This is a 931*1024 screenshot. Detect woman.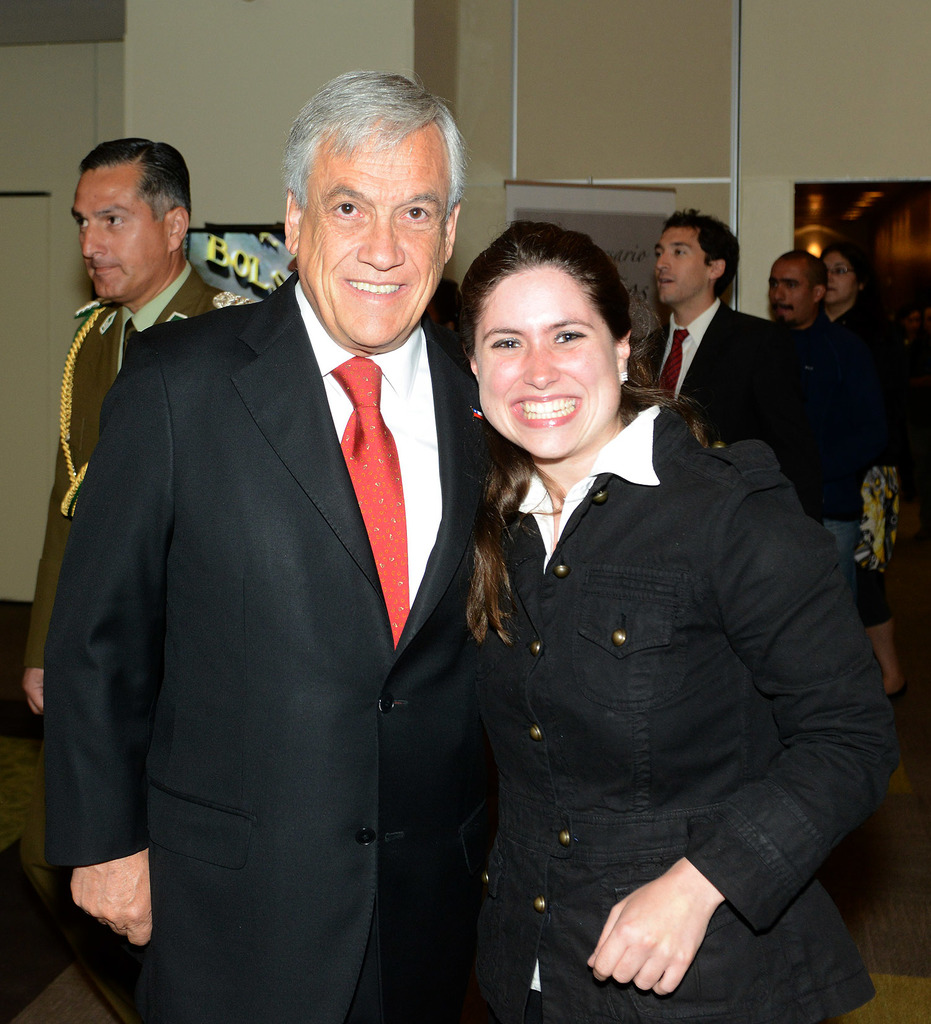
crop(438, 268, 863, 1023).
